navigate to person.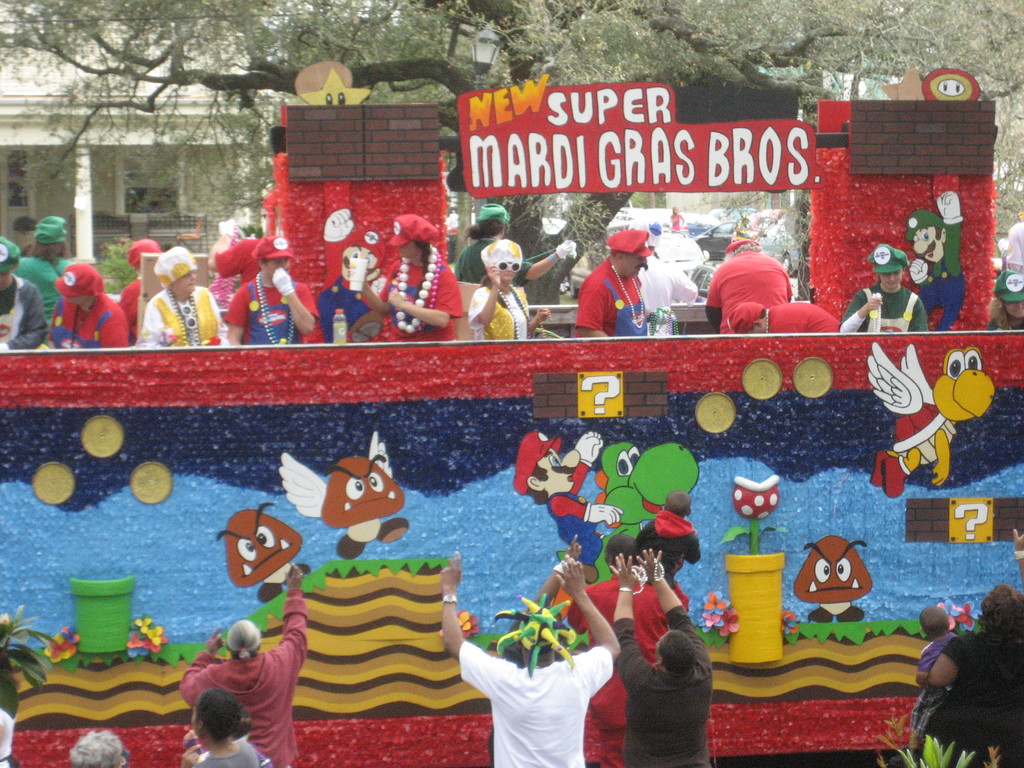
Navigation target: bbox=[833, 242, 925, 333].
